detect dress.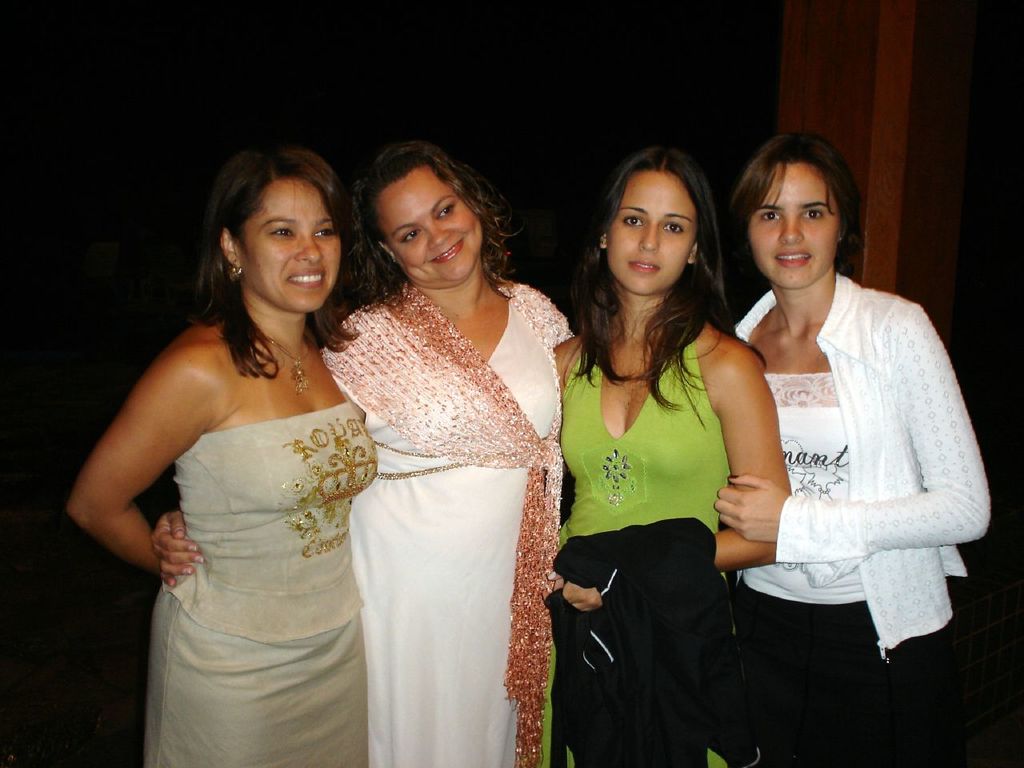
Detected at <box>558,345,727,767</box>.
